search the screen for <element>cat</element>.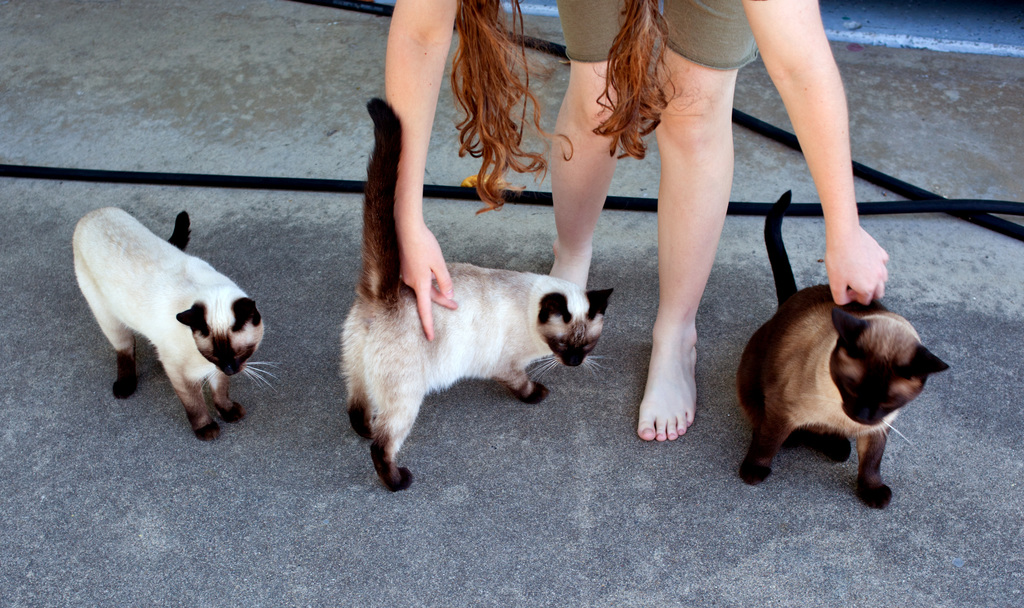
Found at bbox=[70, 205, 283, 442].
